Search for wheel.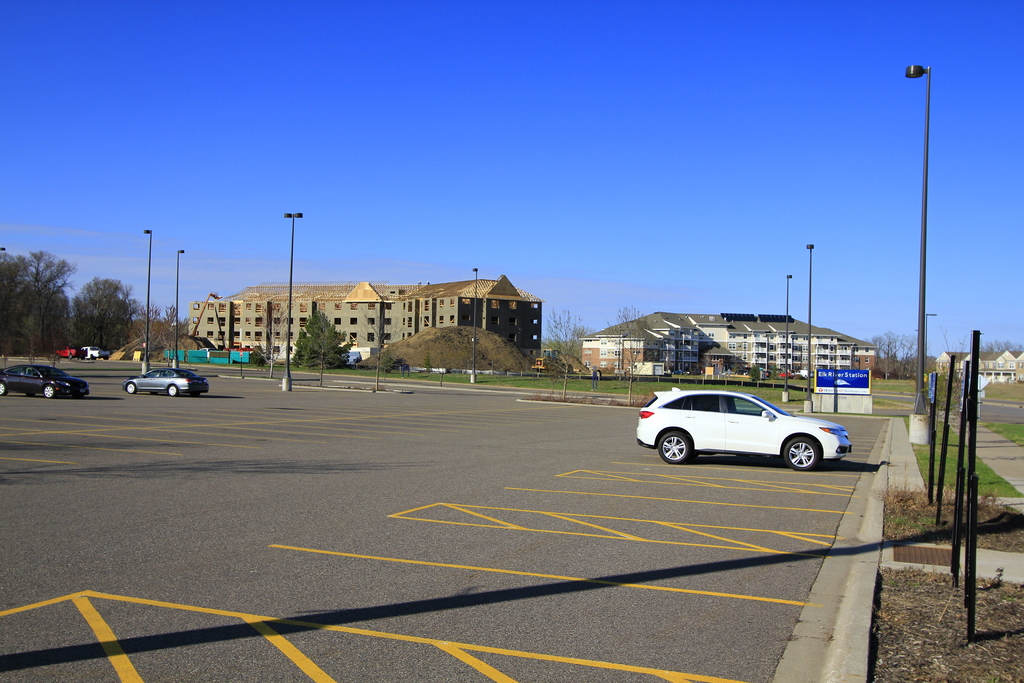
Found at rect(786, 435, 819, 468).
